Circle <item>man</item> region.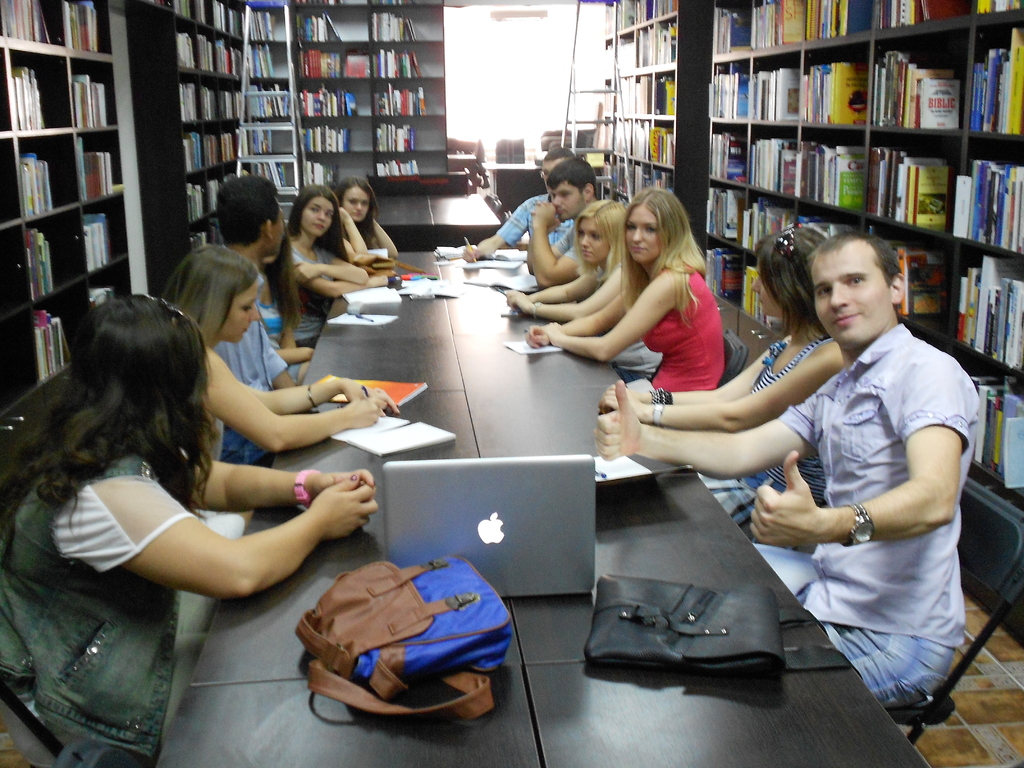
Region: pyautogui.locateOnScreen(628, 224, 964, 678).
